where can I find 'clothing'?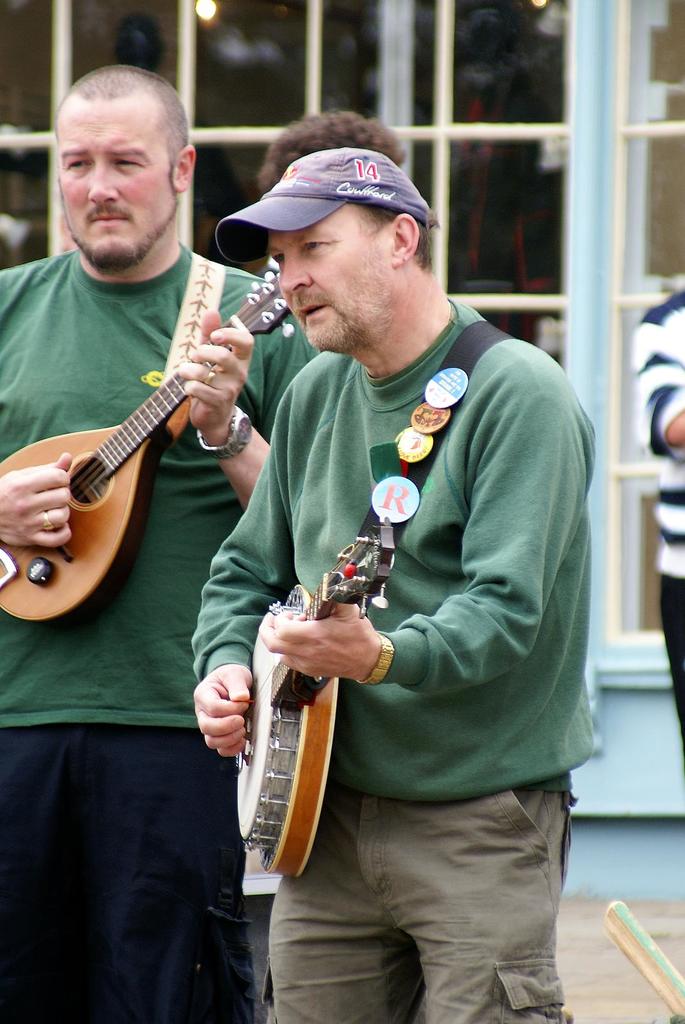
You can find it at [194,283,615,1023].
